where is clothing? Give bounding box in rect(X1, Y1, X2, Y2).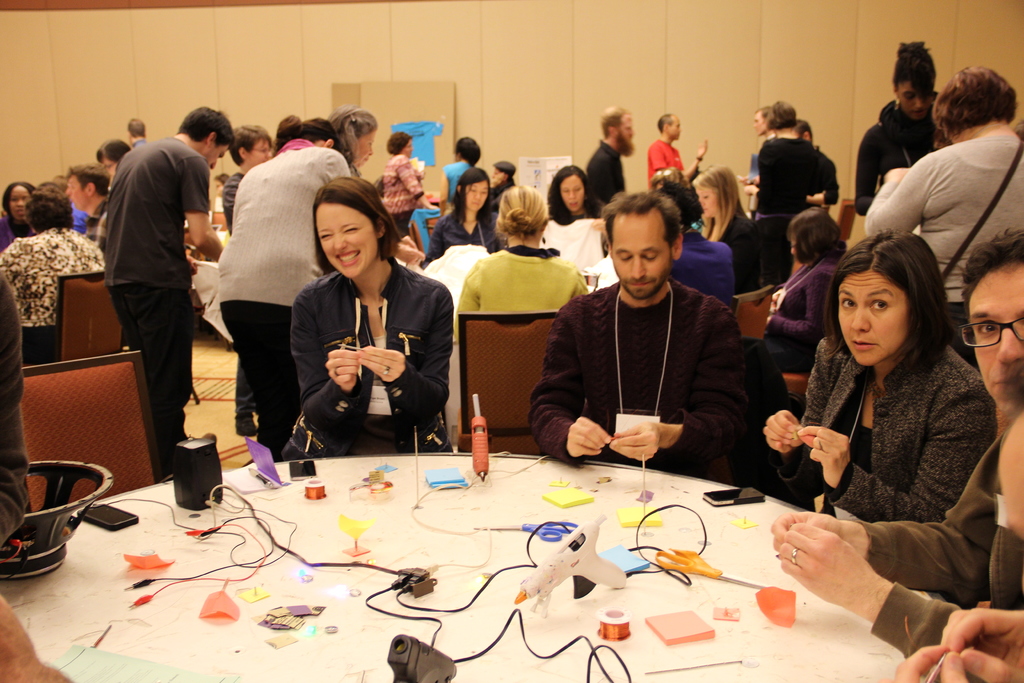
rect(209, 135, 354, 455).
